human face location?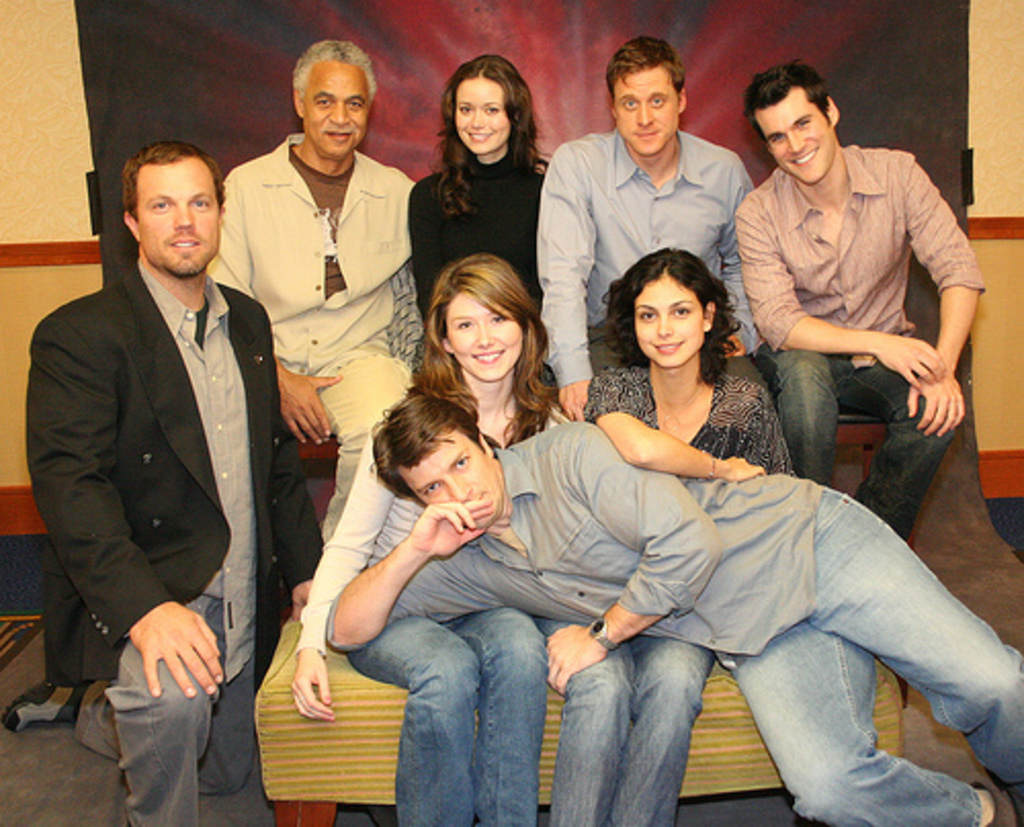
<region>625, 274, 709, 362</region>
